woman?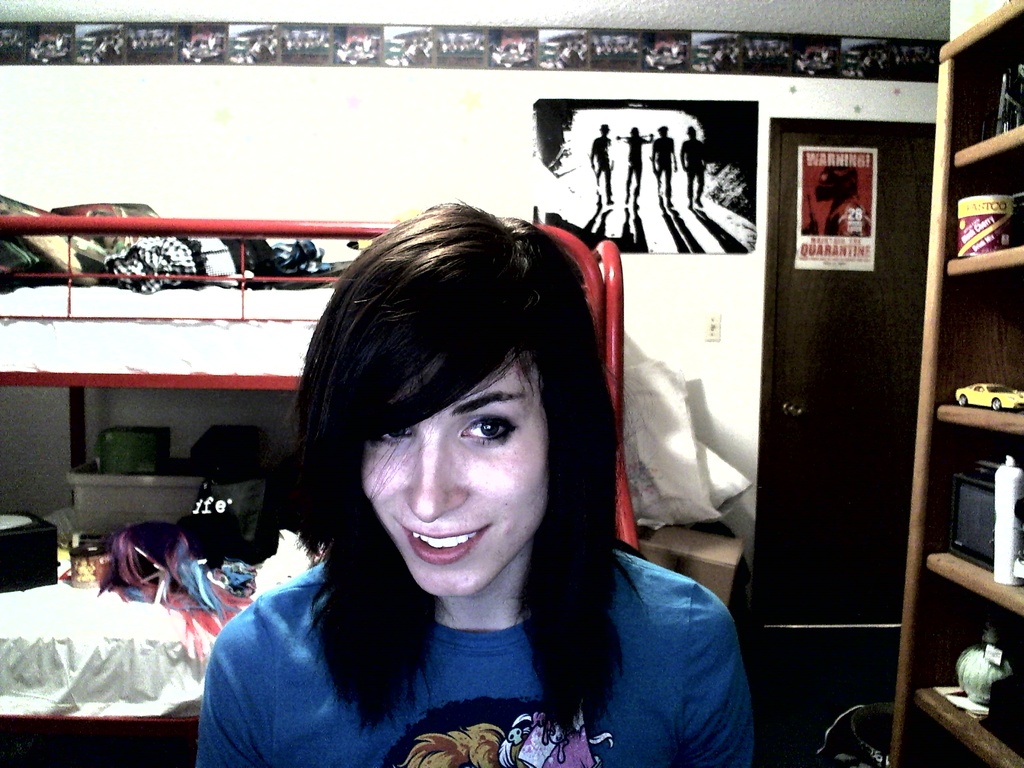
202:174:700:767
